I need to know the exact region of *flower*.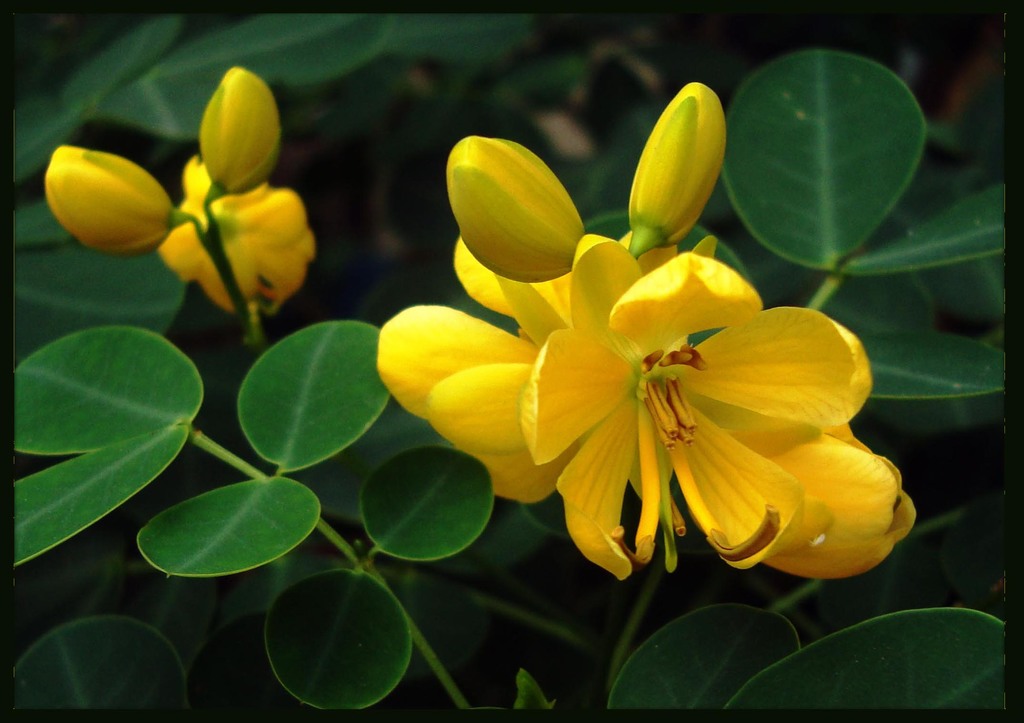
Region: (614, 89, 732, 248).
